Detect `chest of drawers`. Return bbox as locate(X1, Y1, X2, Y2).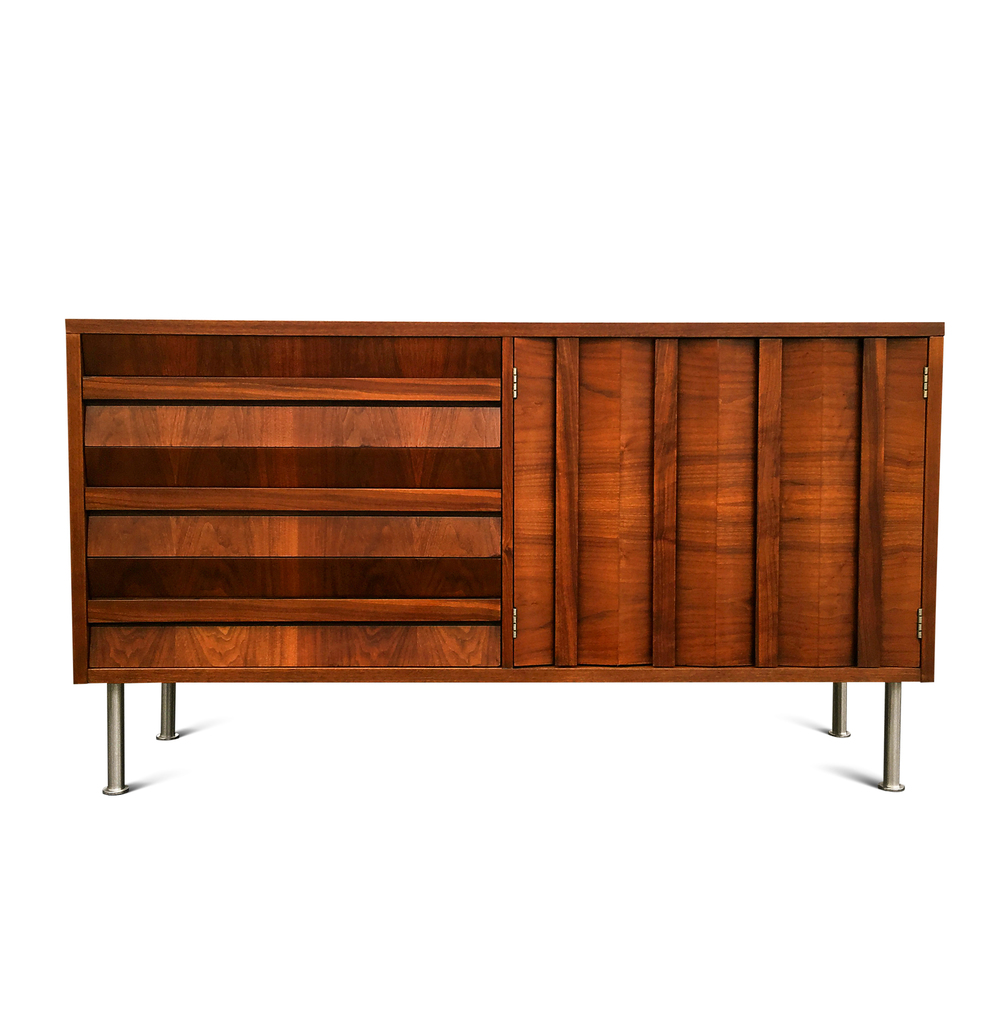
locate(63, 316, 943, 796).
